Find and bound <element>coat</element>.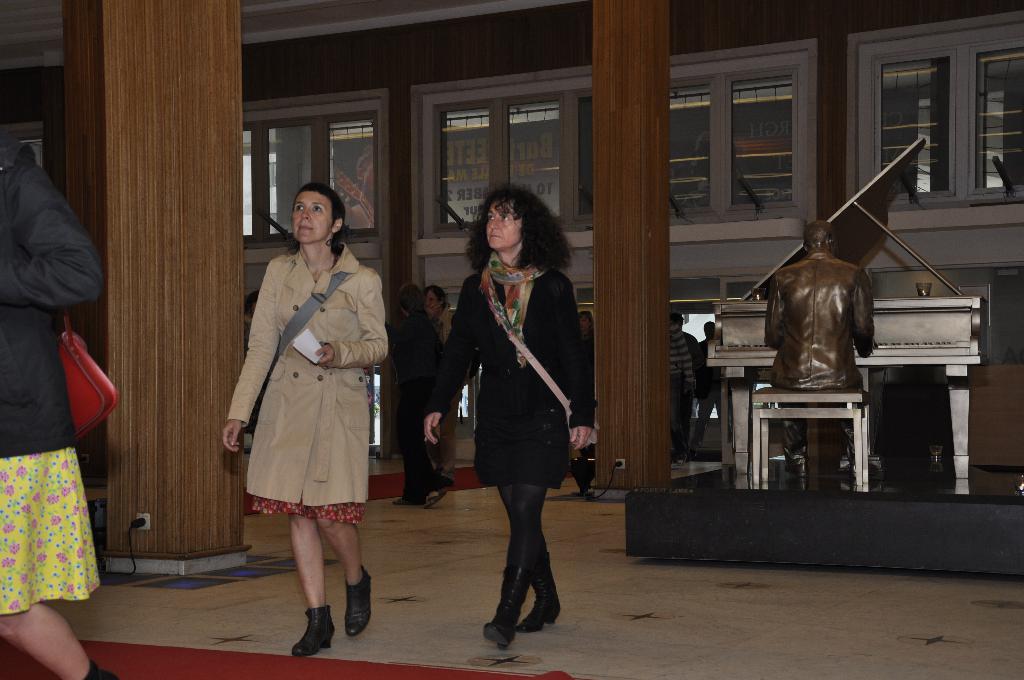
Bound: pyautogui.locateOnScreen(0, 133, 95, 467).
